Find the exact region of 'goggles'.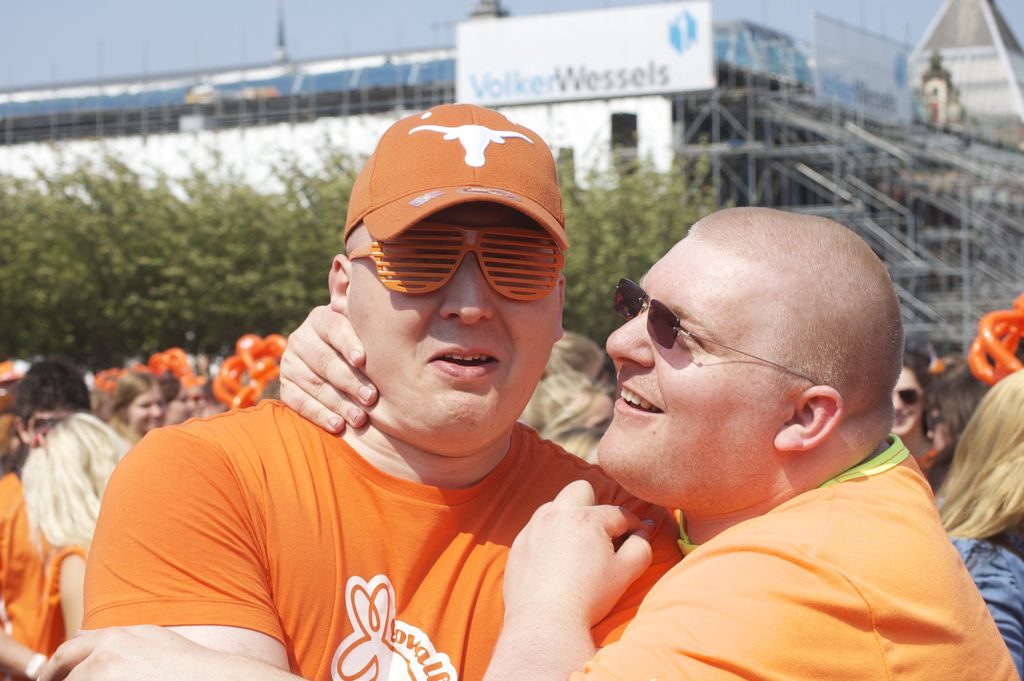
Exact region: detection(595, 270, 834, 402).
